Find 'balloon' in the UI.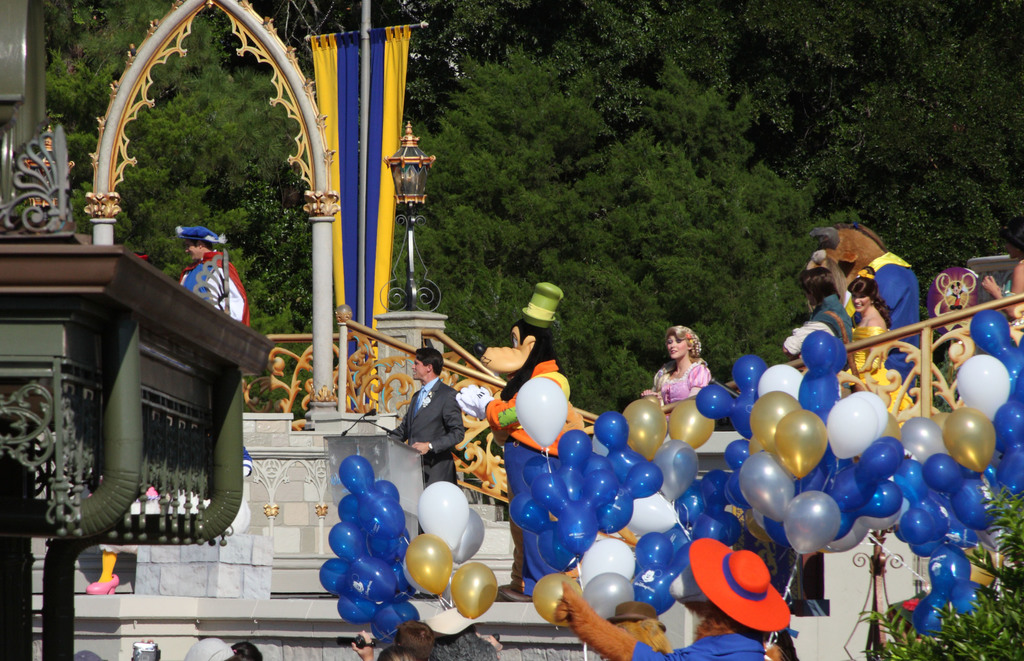
UI element at select_region(339, 456, 404, 539).
